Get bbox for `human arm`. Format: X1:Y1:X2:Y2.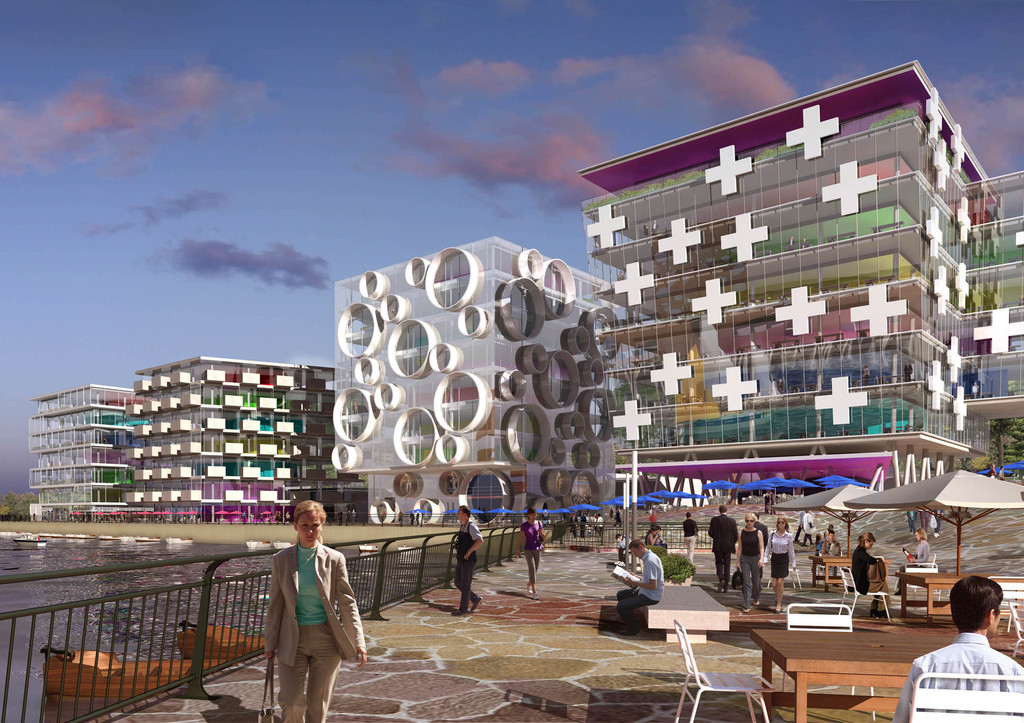
464:518:476:562.
